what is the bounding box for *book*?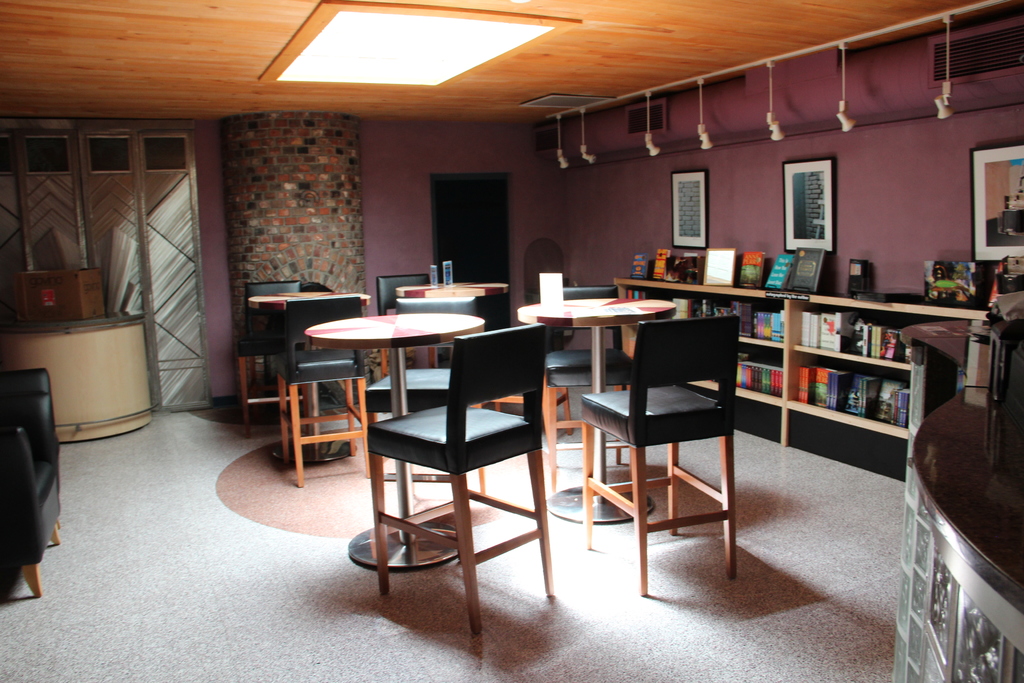
[left=656, top=242, right=669, bottom=278].
